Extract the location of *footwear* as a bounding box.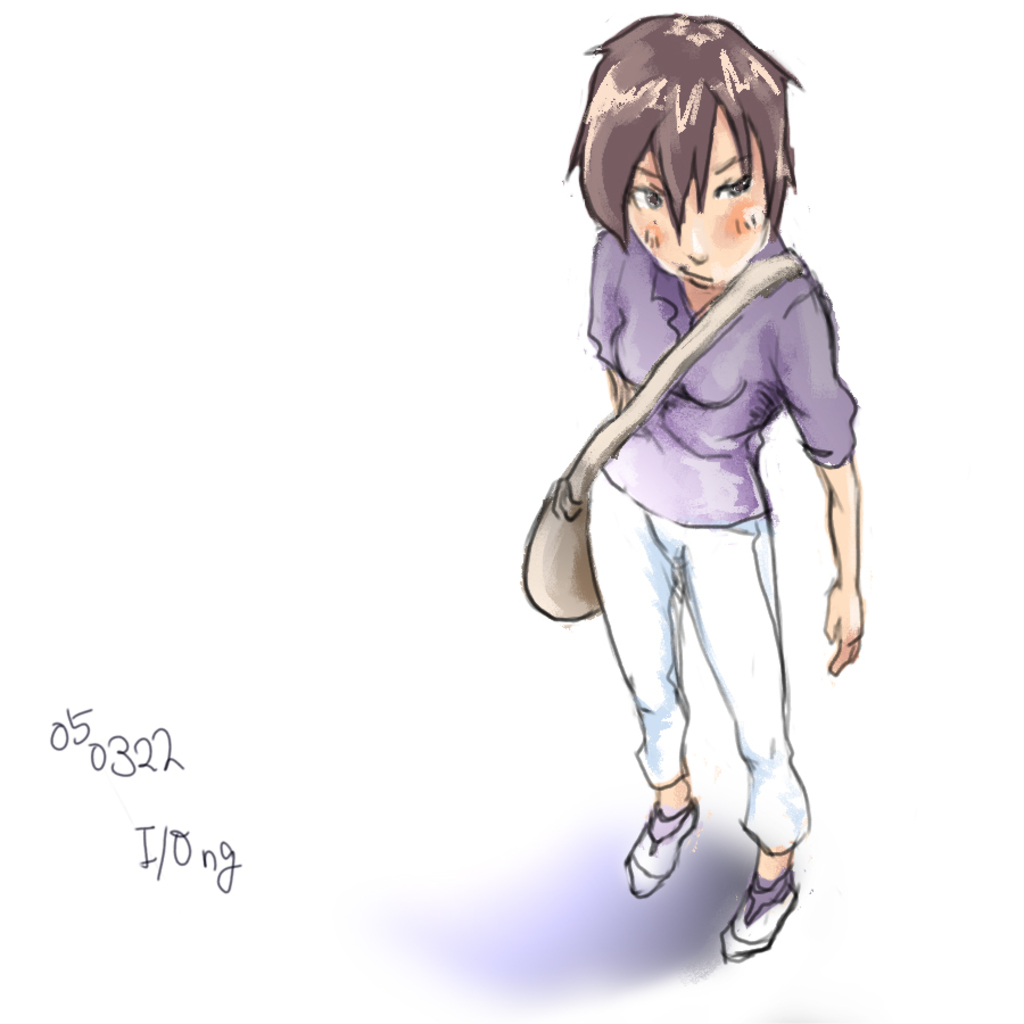
detection(620, 804, 705, 899).
